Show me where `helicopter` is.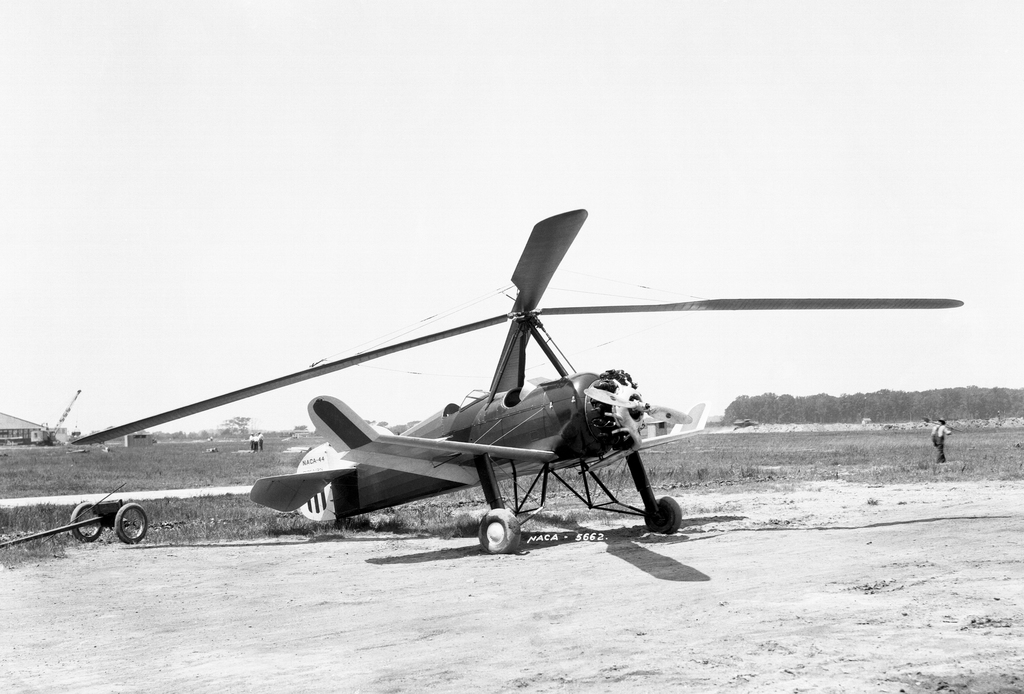
`helicopter` is at [x1=67, y1=206, x2=967, y2=560].
